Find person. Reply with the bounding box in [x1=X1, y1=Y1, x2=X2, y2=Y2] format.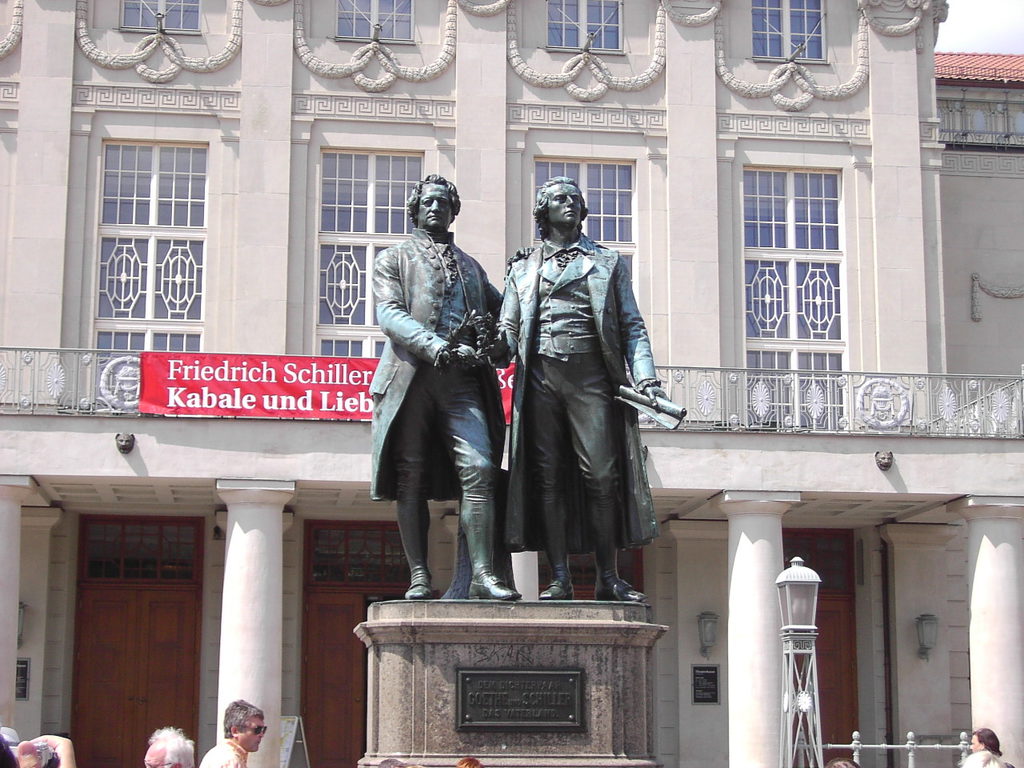
[x1=482, y1=174, x2=678, y2=606].
